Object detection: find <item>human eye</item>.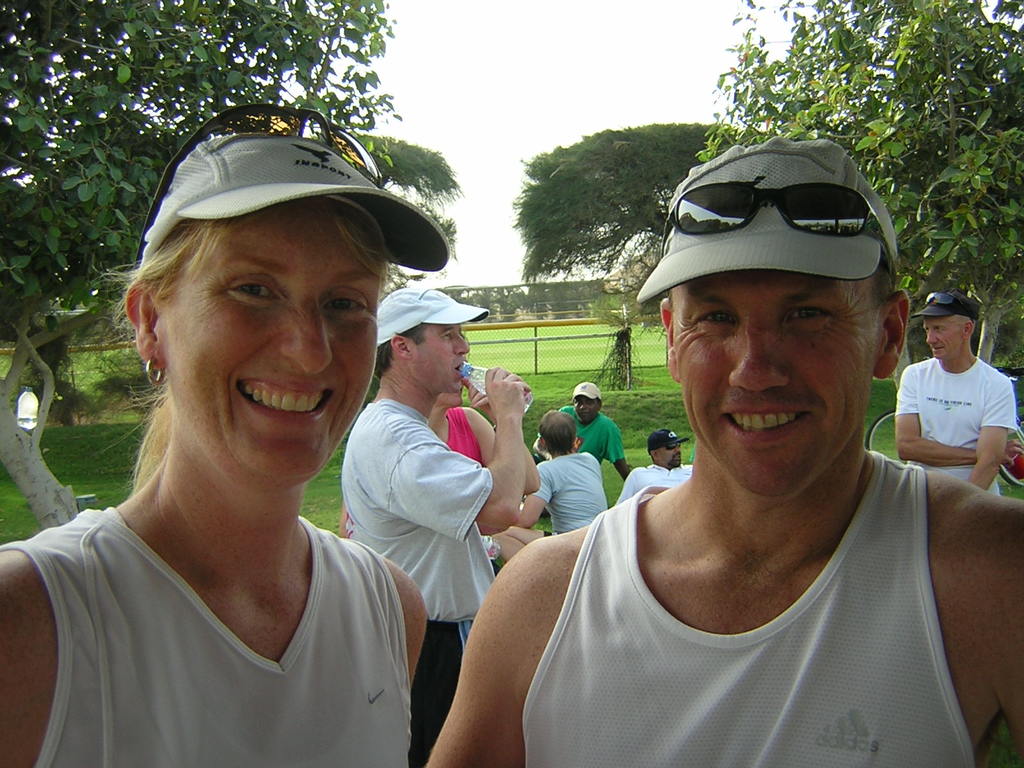
[587, 399, 594, 406].
